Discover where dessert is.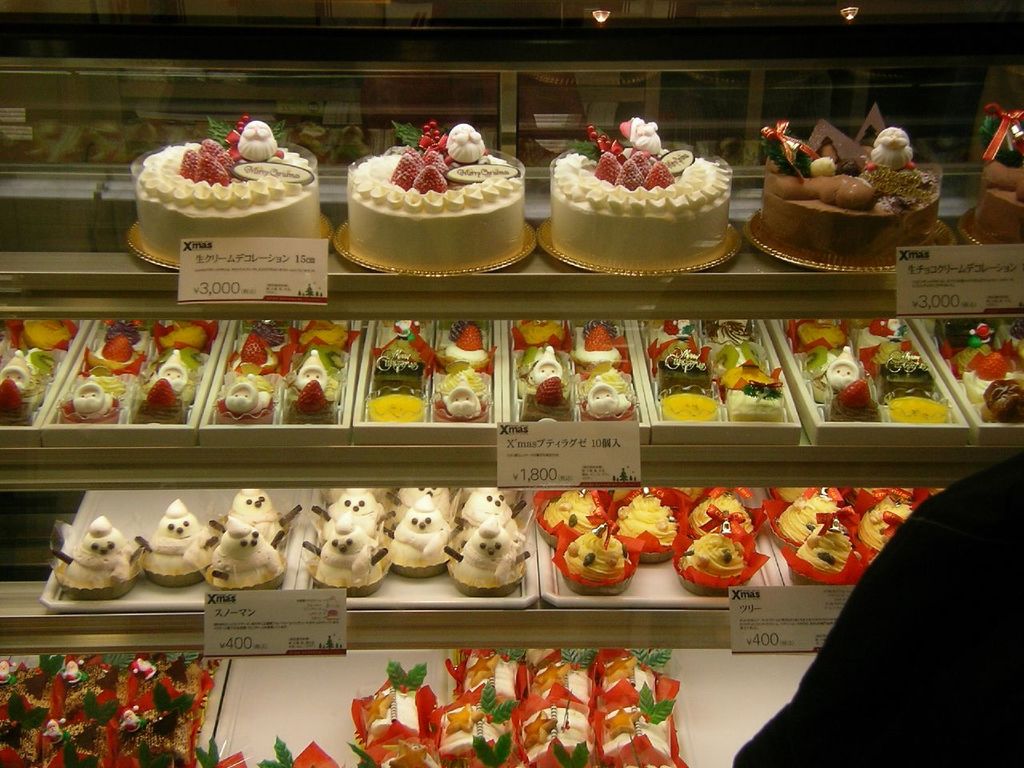
Discovered at bbox=[442, 326, 490, 367].
